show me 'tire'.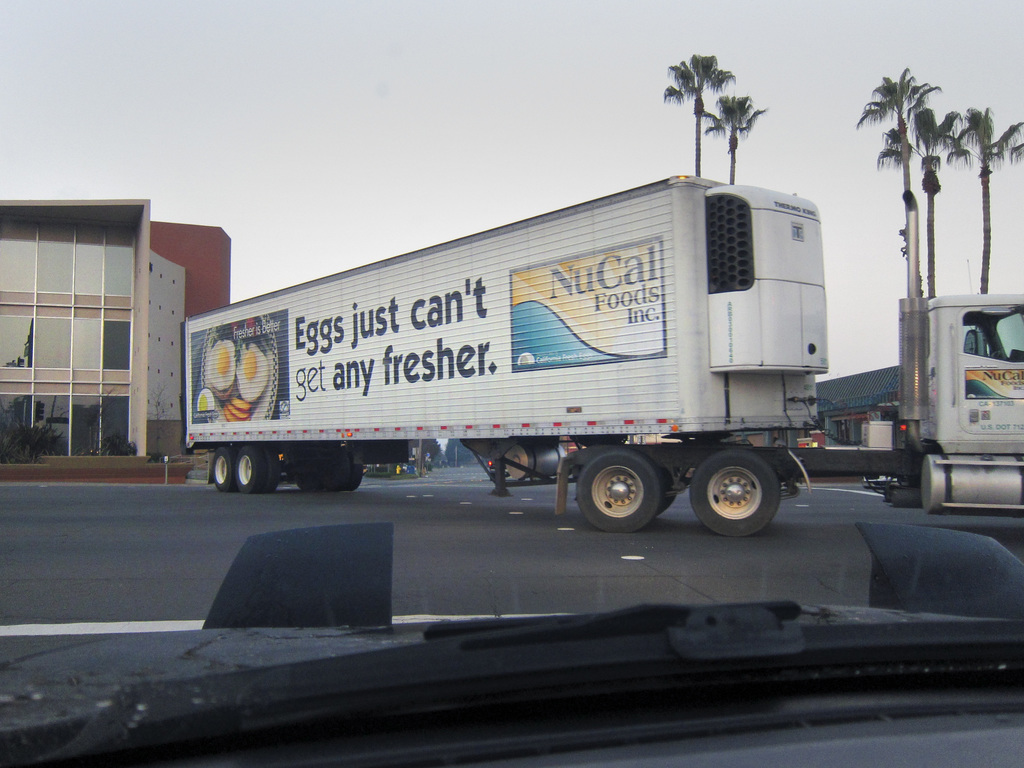
'tire' is here: select_region(290, 461, 320, 490).
